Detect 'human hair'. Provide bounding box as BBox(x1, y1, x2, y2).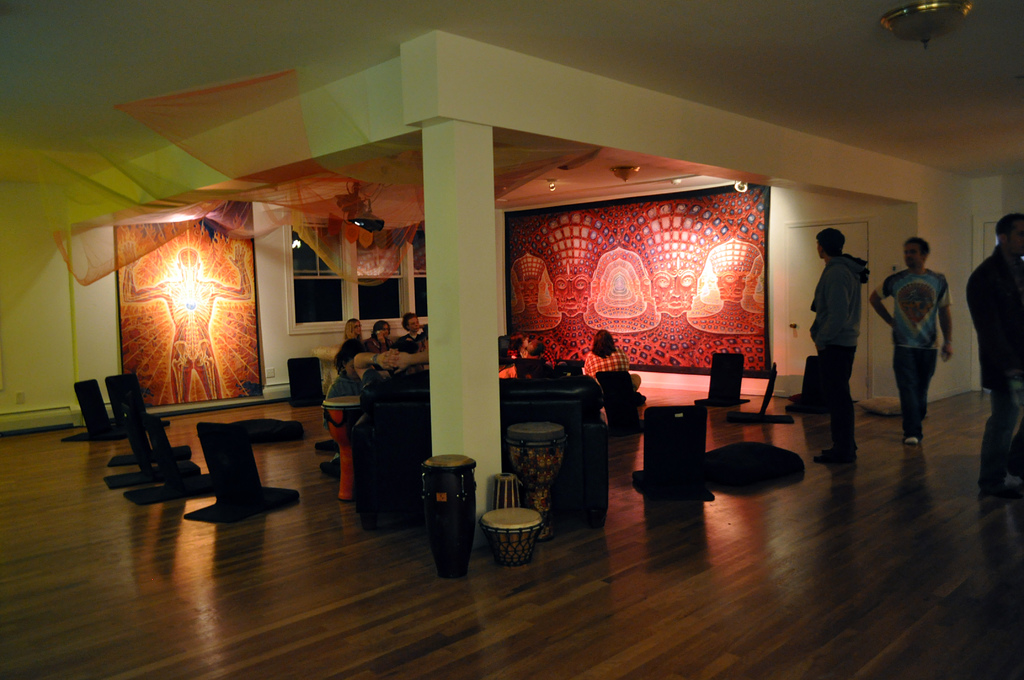
BBox(374, 318, 394, 336).
